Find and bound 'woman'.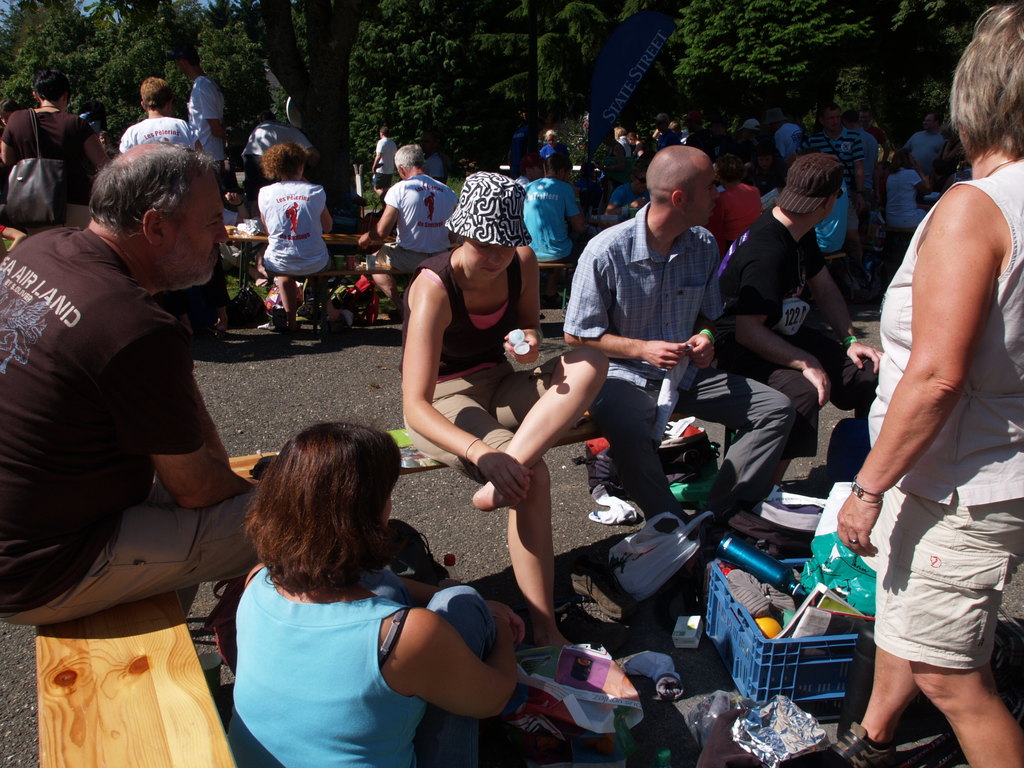
Bound: [196, 413, 506, 762].
